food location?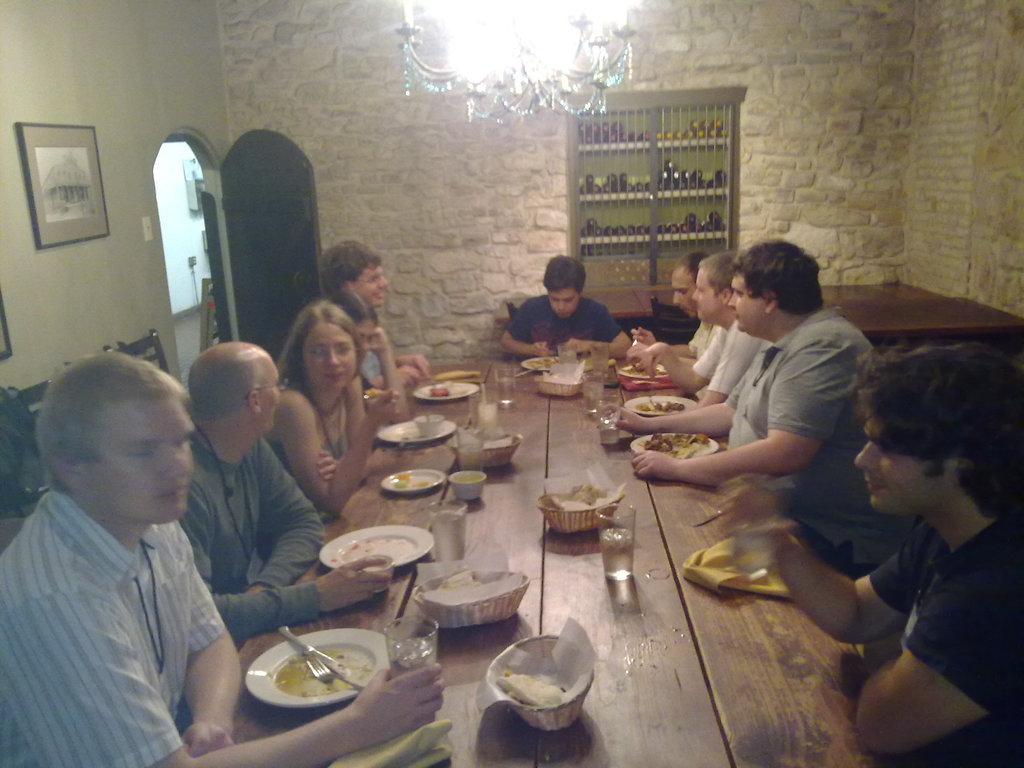
(left=426, top=383, right=450, bottom=397)
